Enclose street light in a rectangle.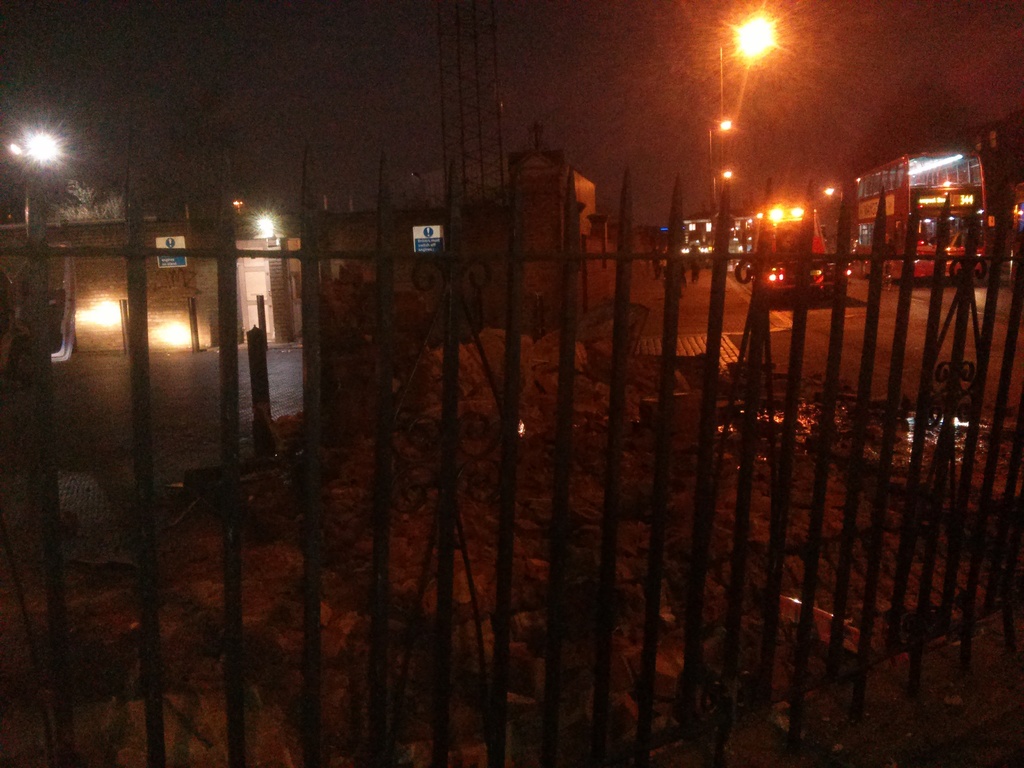
<region>14, 129, 65, 252</region>.
